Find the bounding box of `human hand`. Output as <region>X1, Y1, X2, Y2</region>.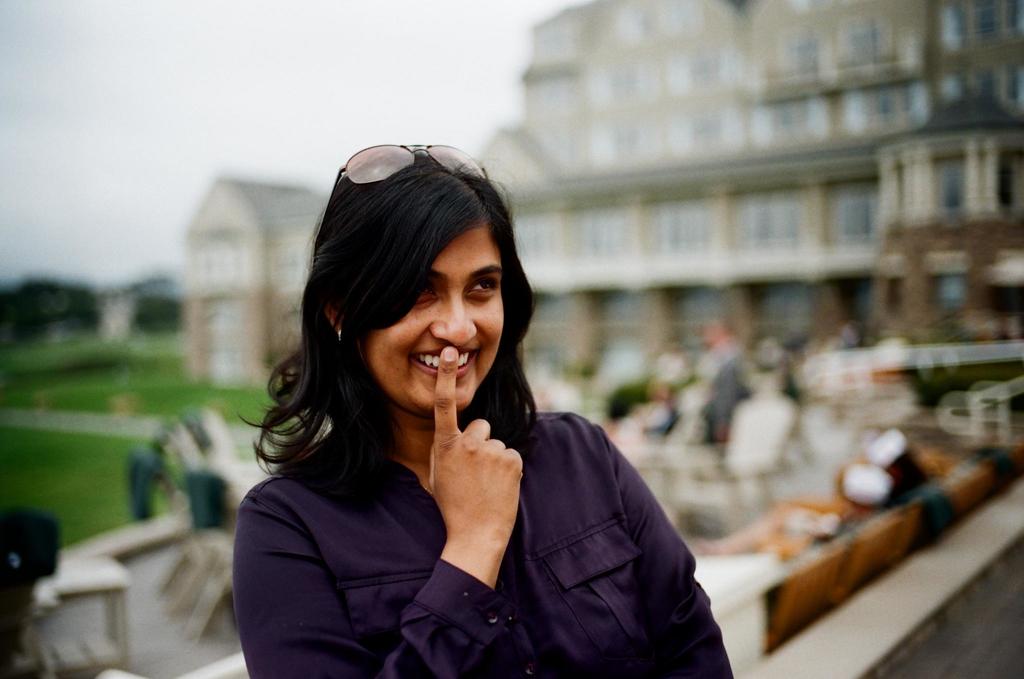
<region>411, 398, 546, 580</region>.
